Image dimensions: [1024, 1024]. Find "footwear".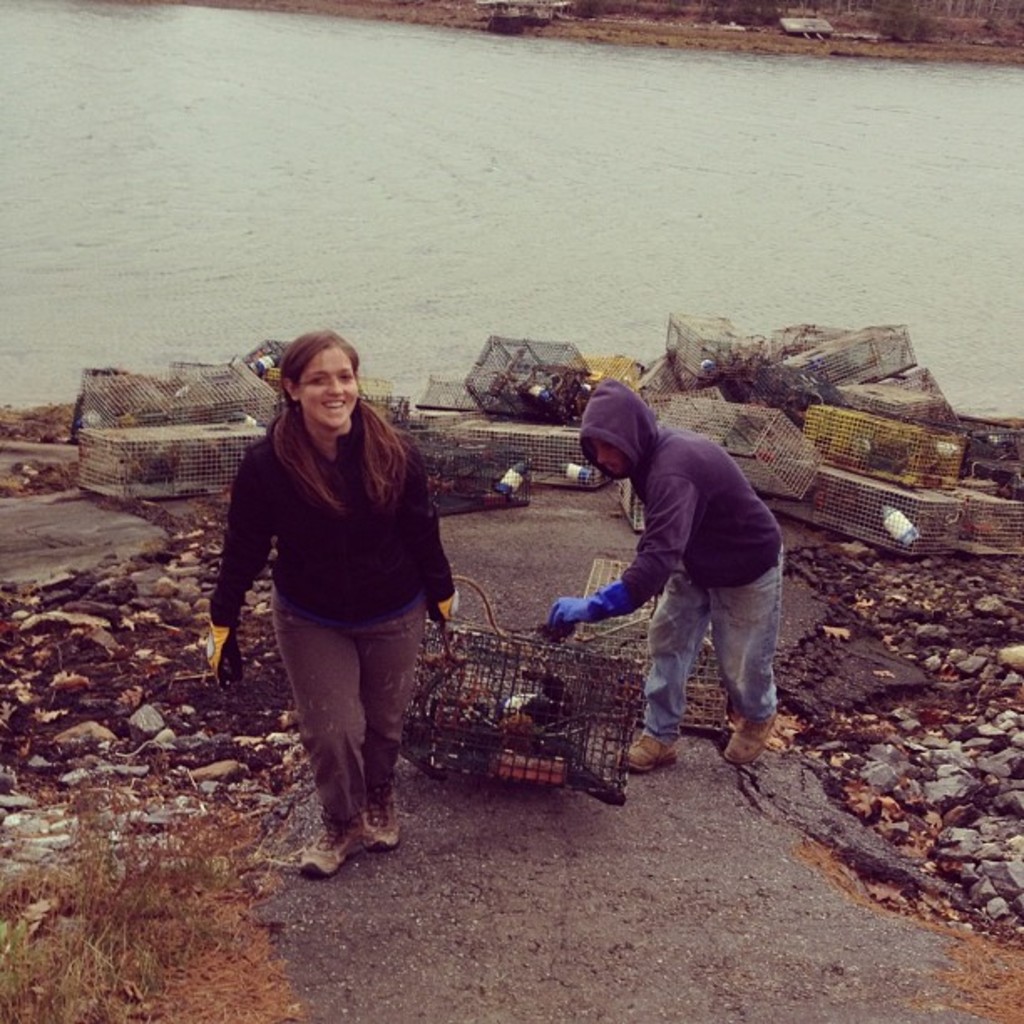
pyautogui.locateOnScreen(361, 793, 398, 850).
